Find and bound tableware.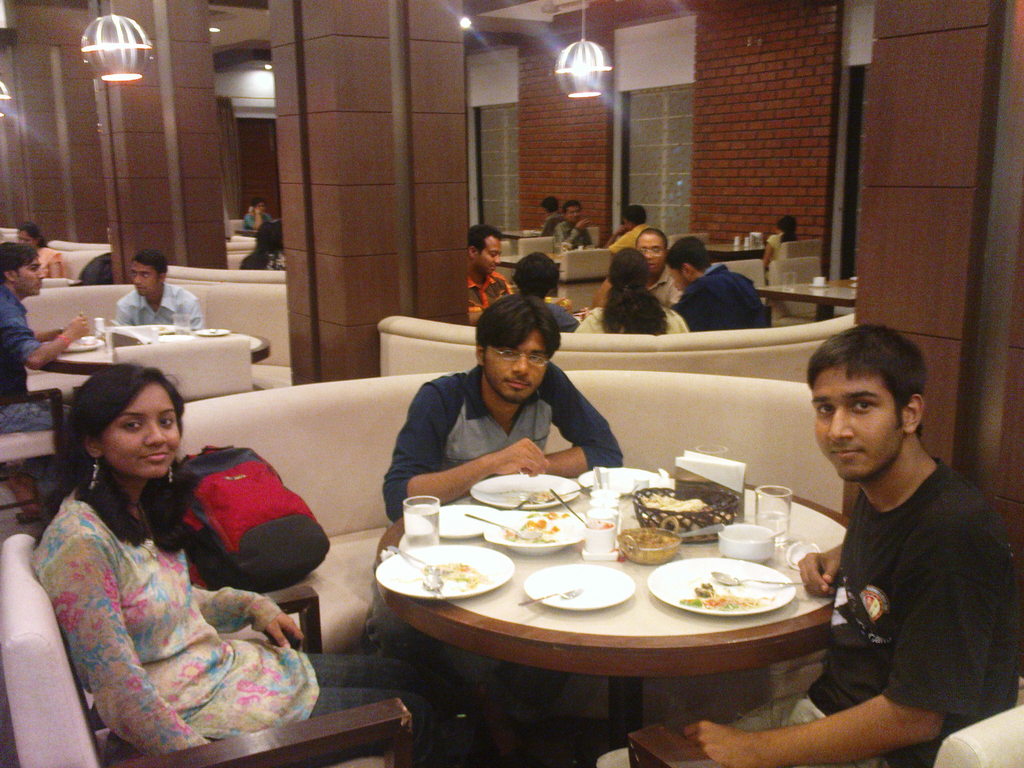
Bound: 483,512,596,556.
